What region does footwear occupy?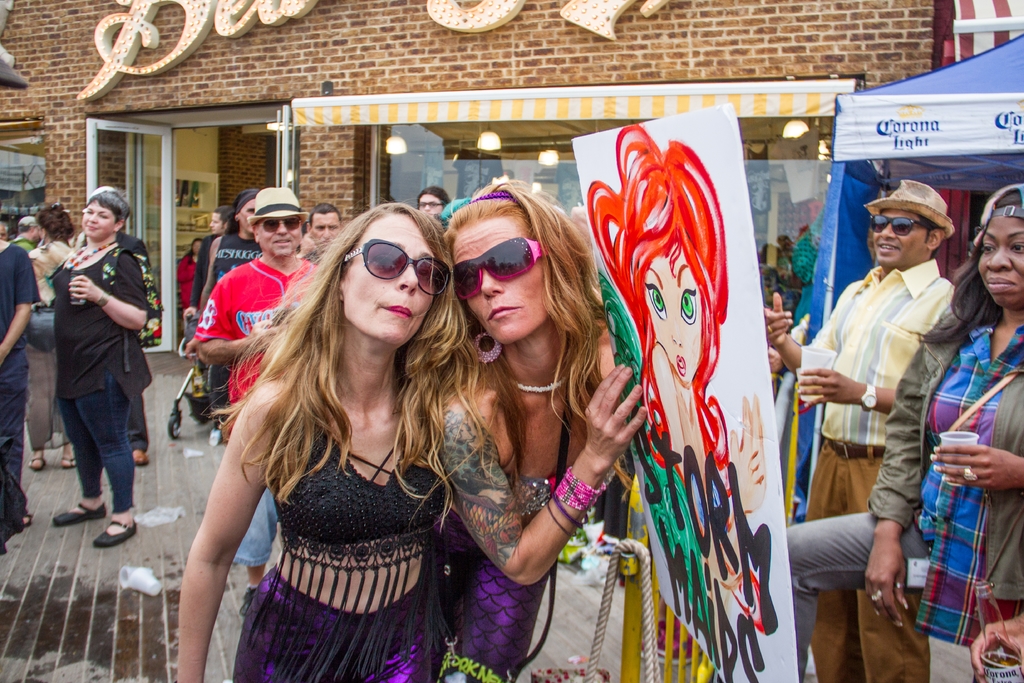
box=[56, 503, 106, 525].
